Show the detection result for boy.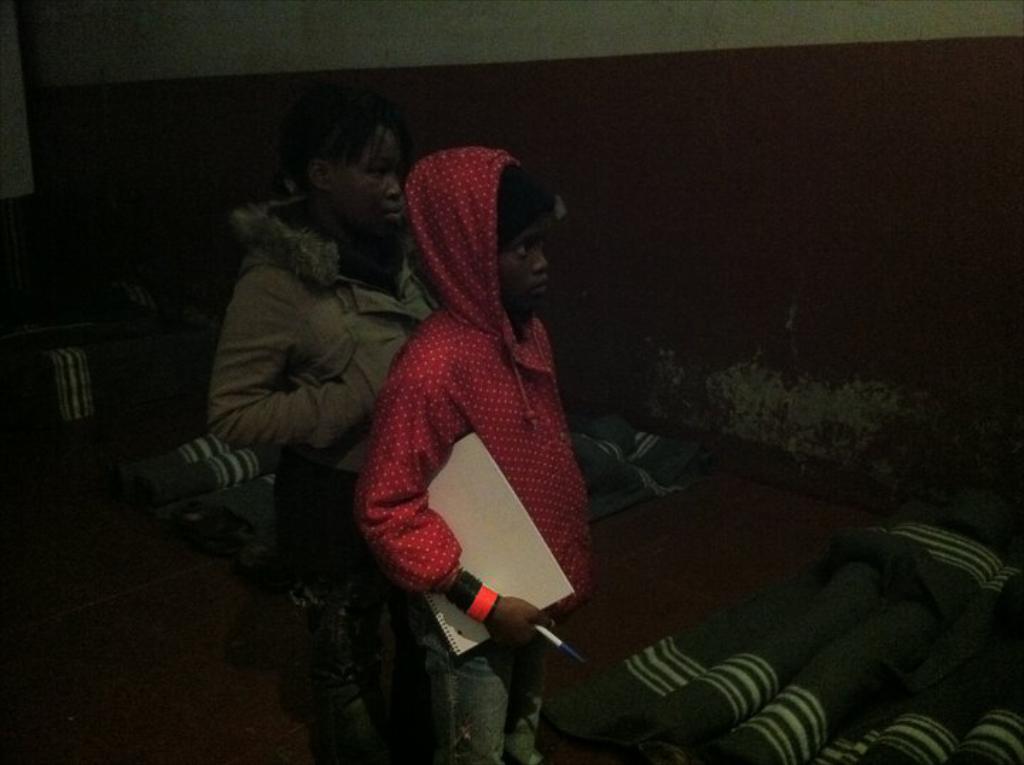
bbox(353, 142, 585, 754).
